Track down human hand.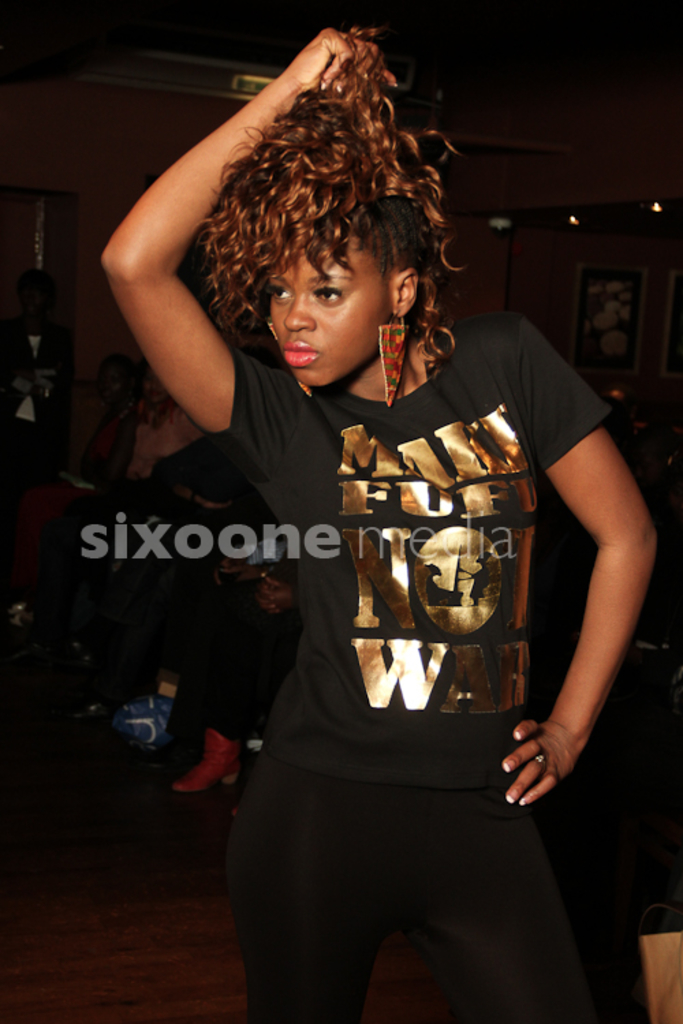
Tracked to (527,703,604,806).
